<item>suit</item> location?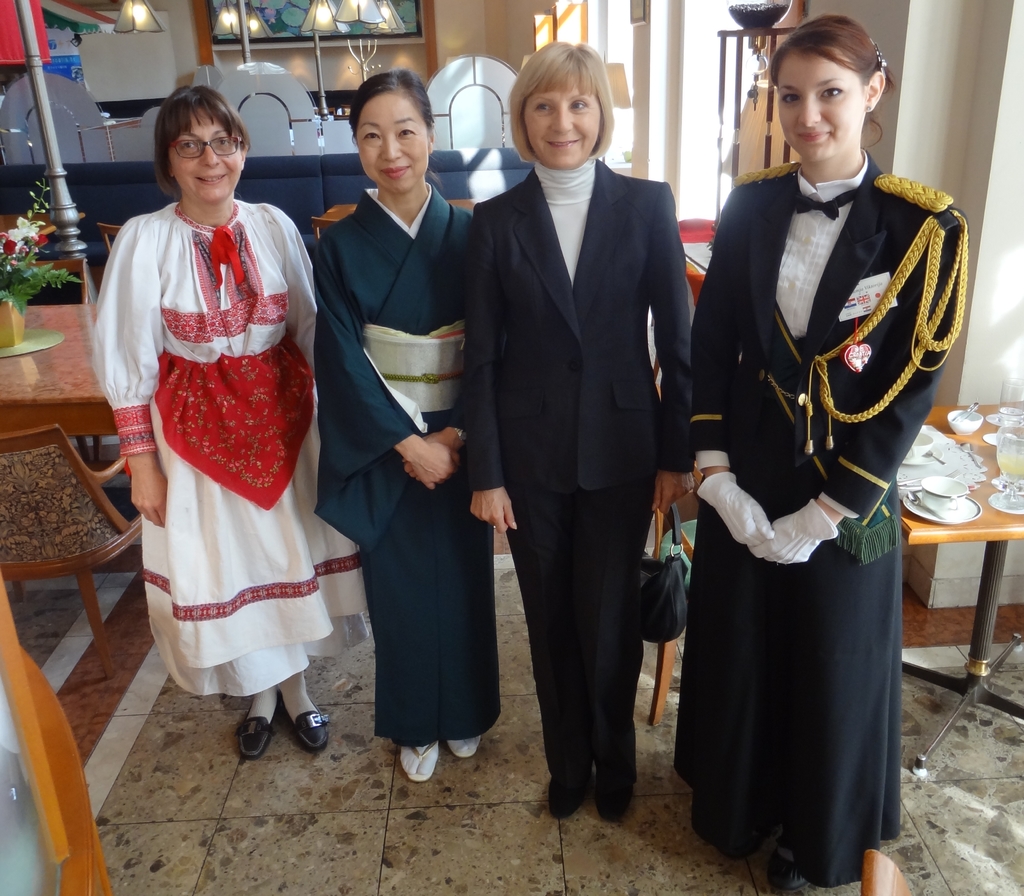
bbox=[464, 44, 686, 817]
